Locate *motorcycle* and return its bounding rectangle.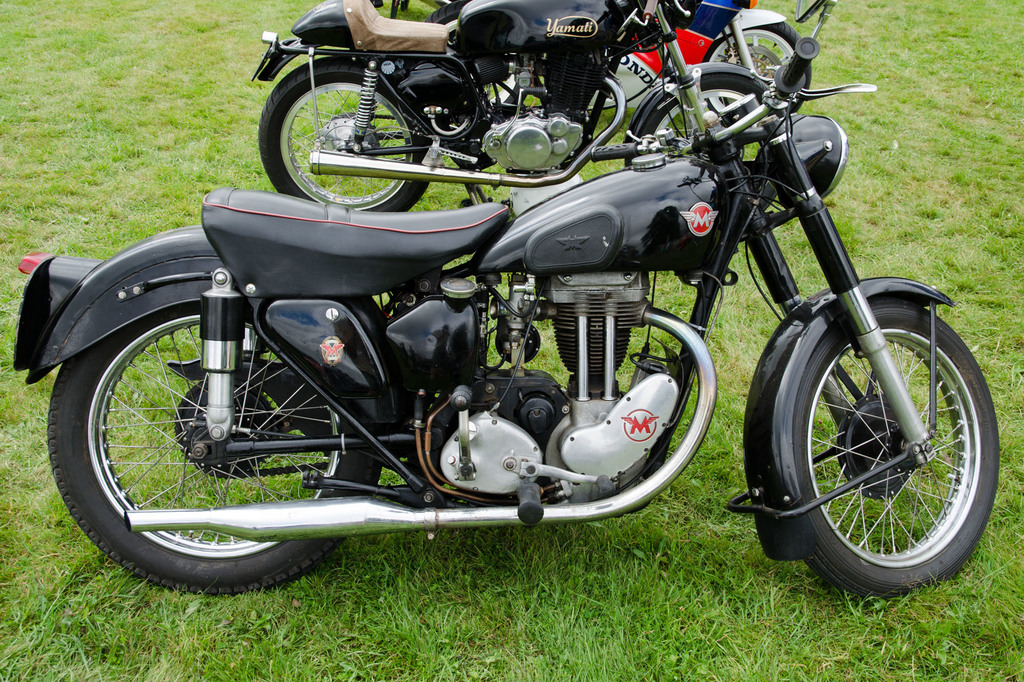
[x1=424, y1=0, x2=814, y2=120].
